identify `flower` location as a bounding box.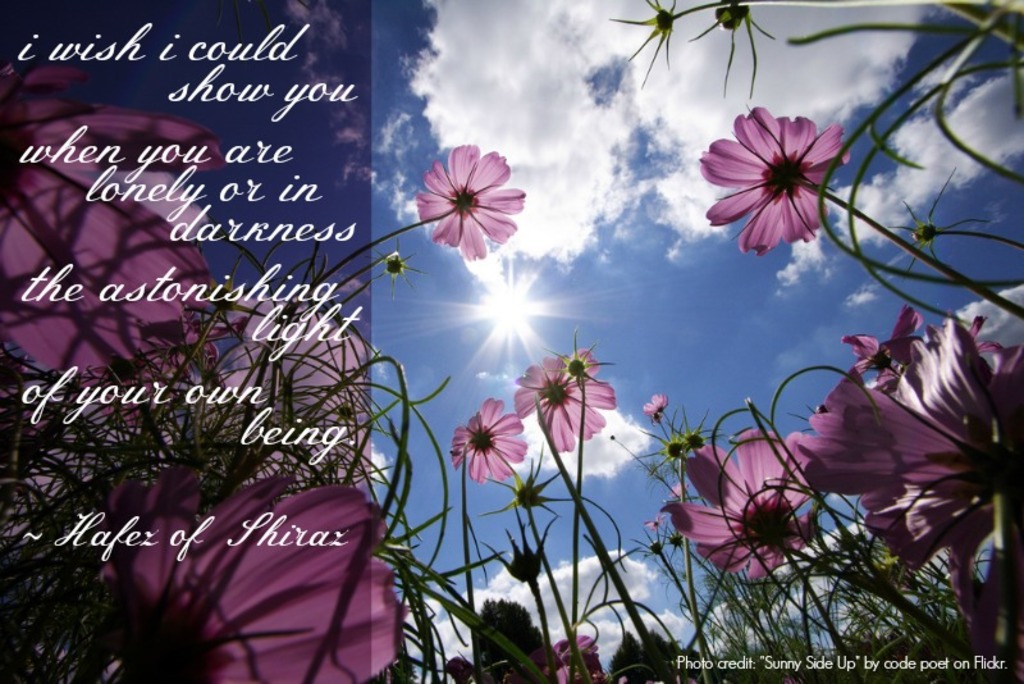
704:102:836:256.
